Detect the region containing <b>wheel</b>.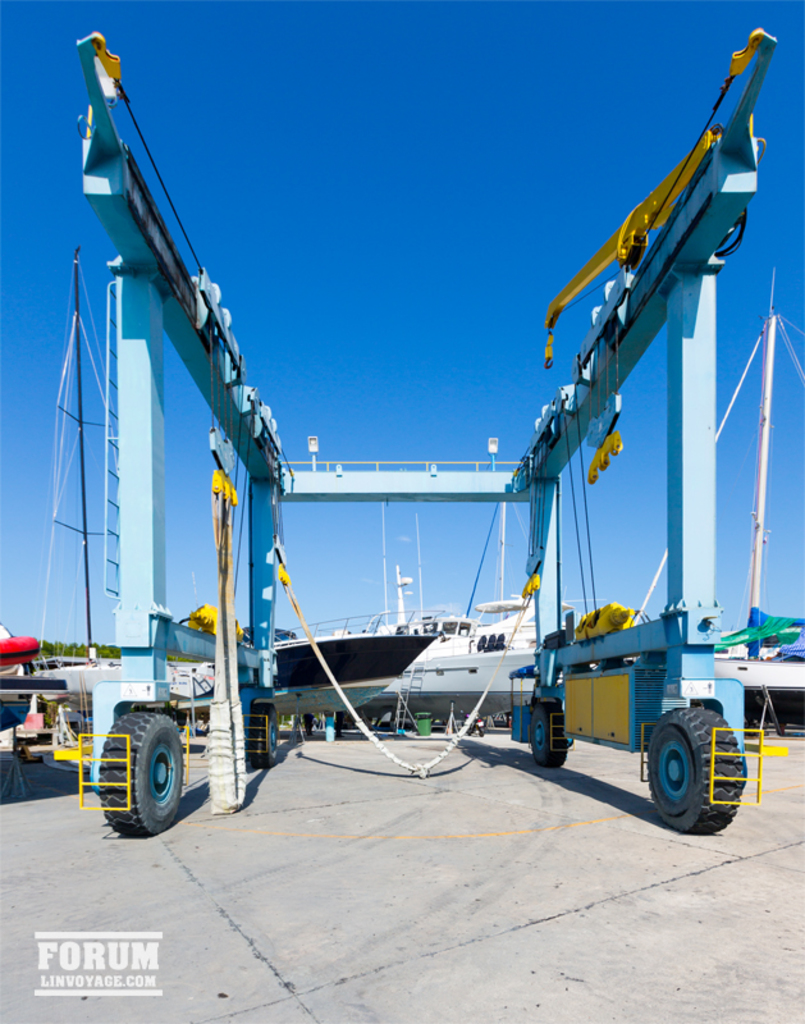
l=527, t=701, r=568, b=773.
